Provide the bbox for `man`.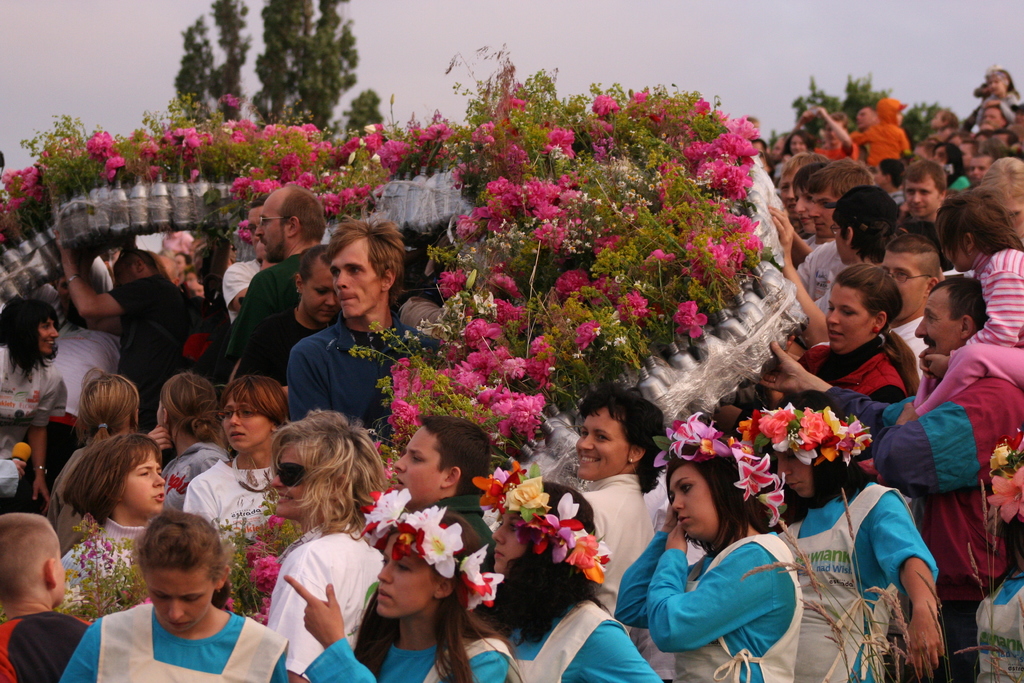
bbox=(906, 164, 945, 222).
